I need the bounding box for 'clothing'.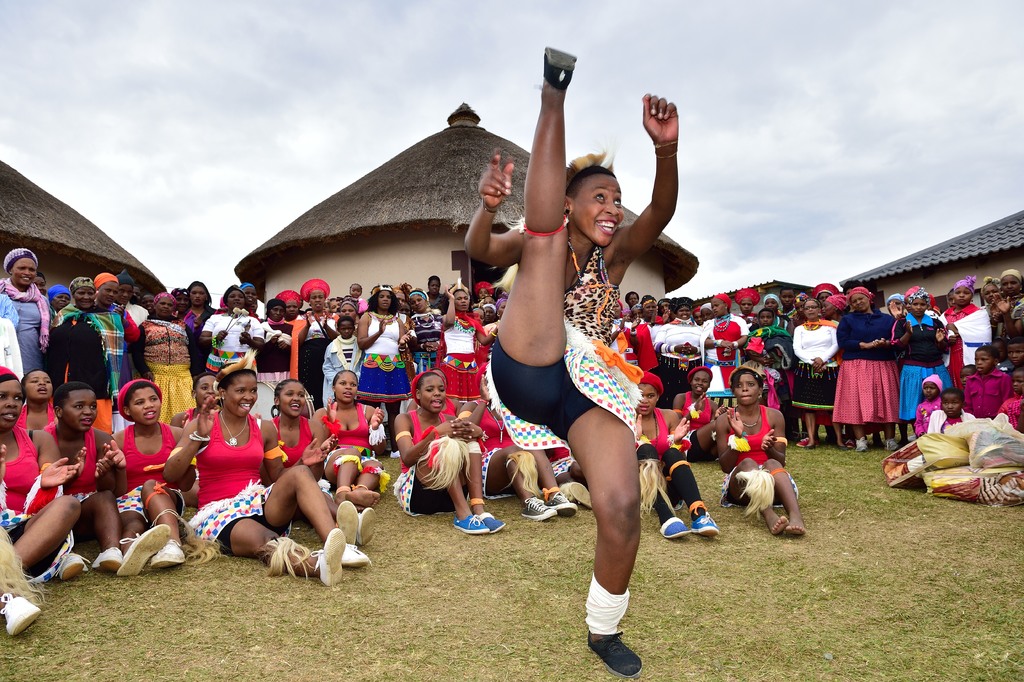
Here it is: region(781, 320, 843, 403).
